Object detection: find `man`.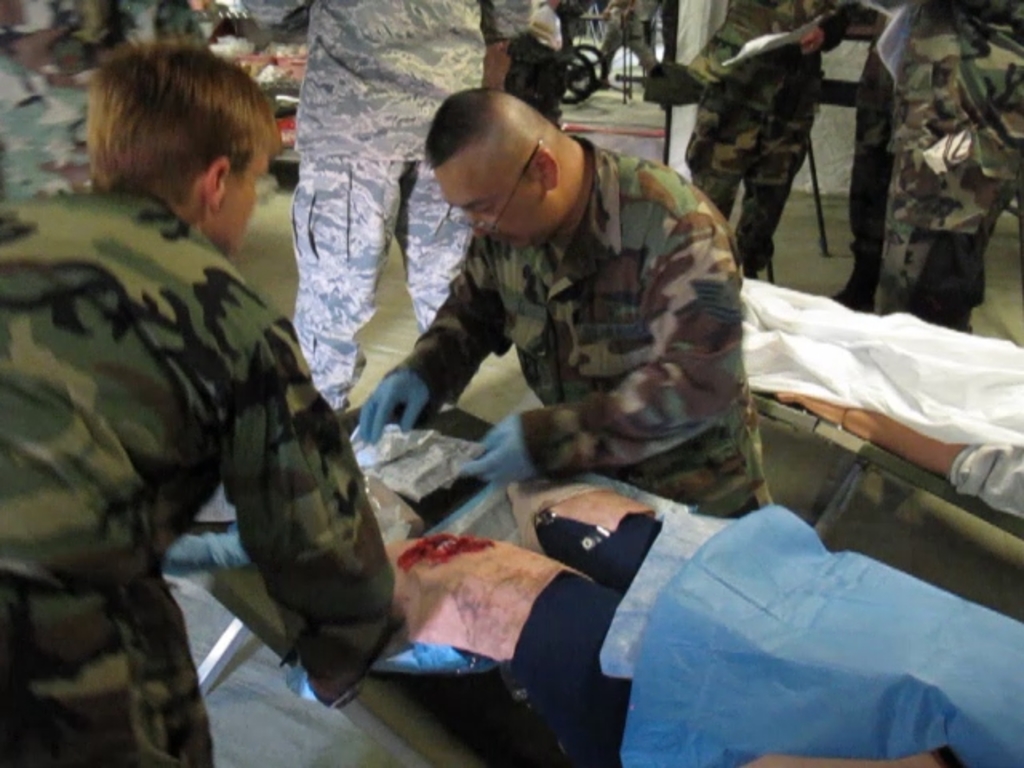
x1=245 y1=0 x2=541 y2=424.
